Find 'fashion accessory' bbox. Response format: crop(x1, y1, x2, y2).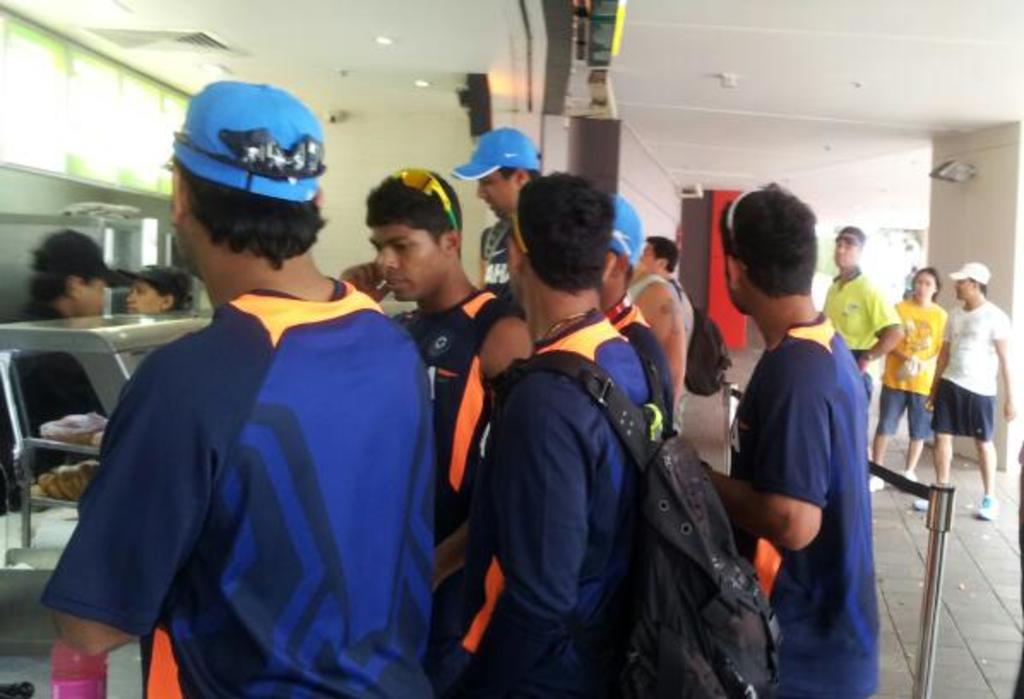
crop(978, 507, 998, 519).
